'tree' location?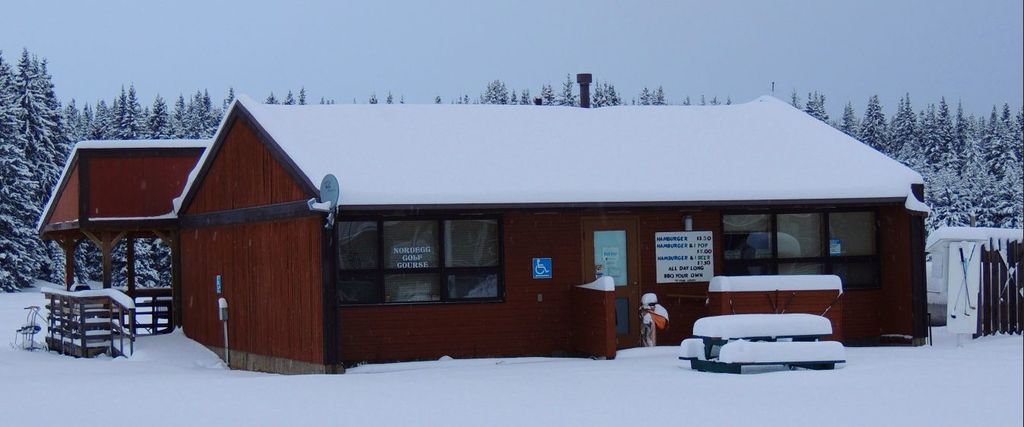
region(561, 71, 580, 105)
